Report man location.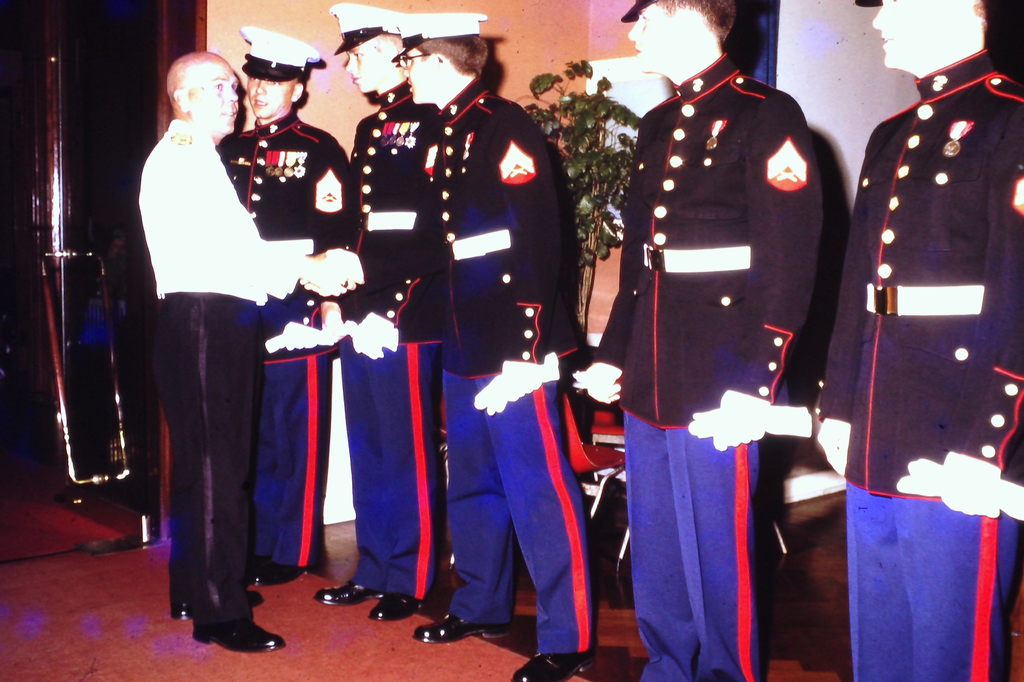
Report: {"x1": 314, "y1": 3, "x2": 446, "y2": 622}.
